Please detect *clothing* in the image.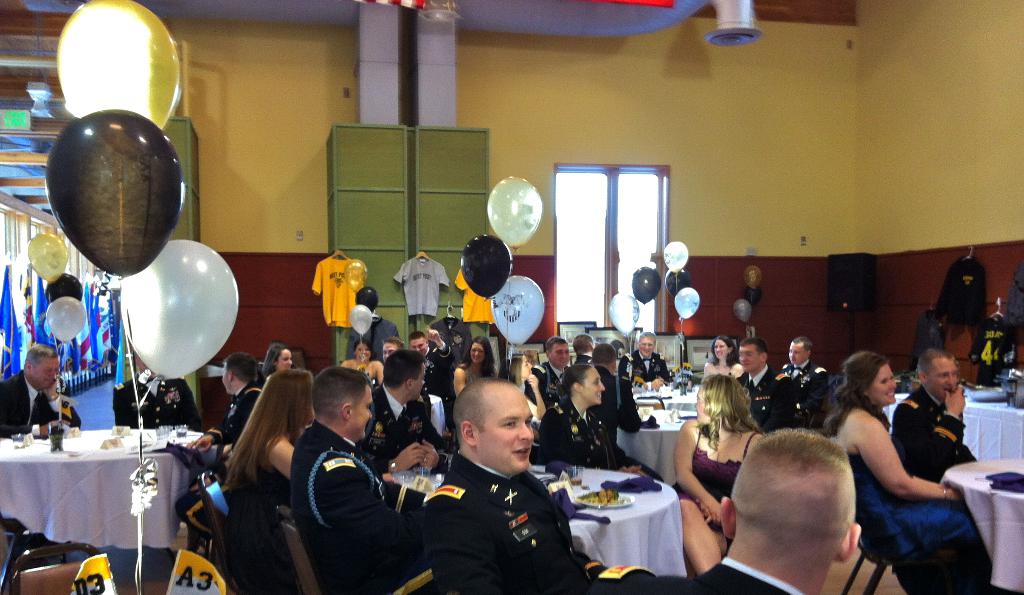
[349,313,404,361].
